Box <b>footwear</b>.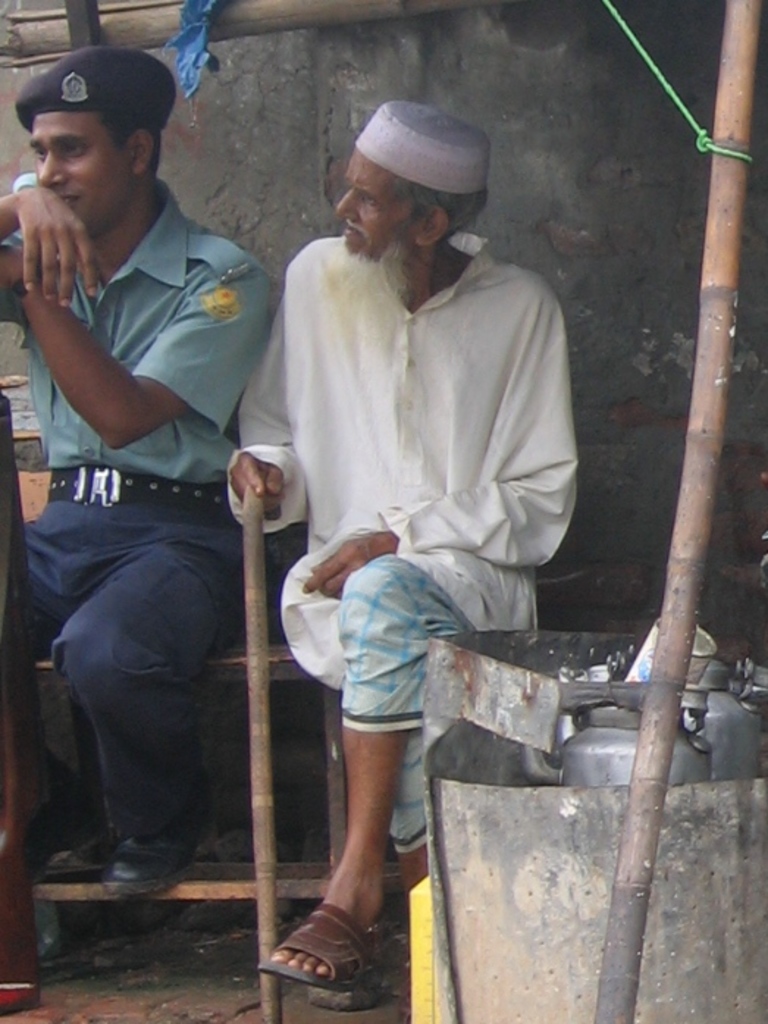
[267,895,376,995].
